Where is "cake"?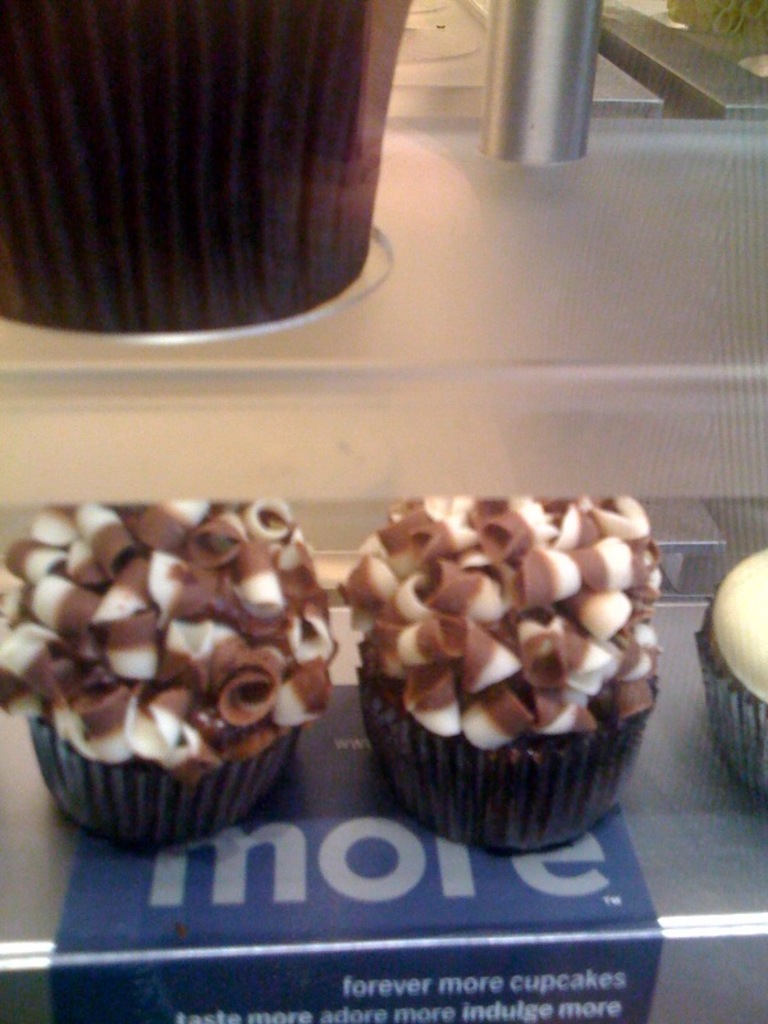
bbox(333, 493, 659, 850).
